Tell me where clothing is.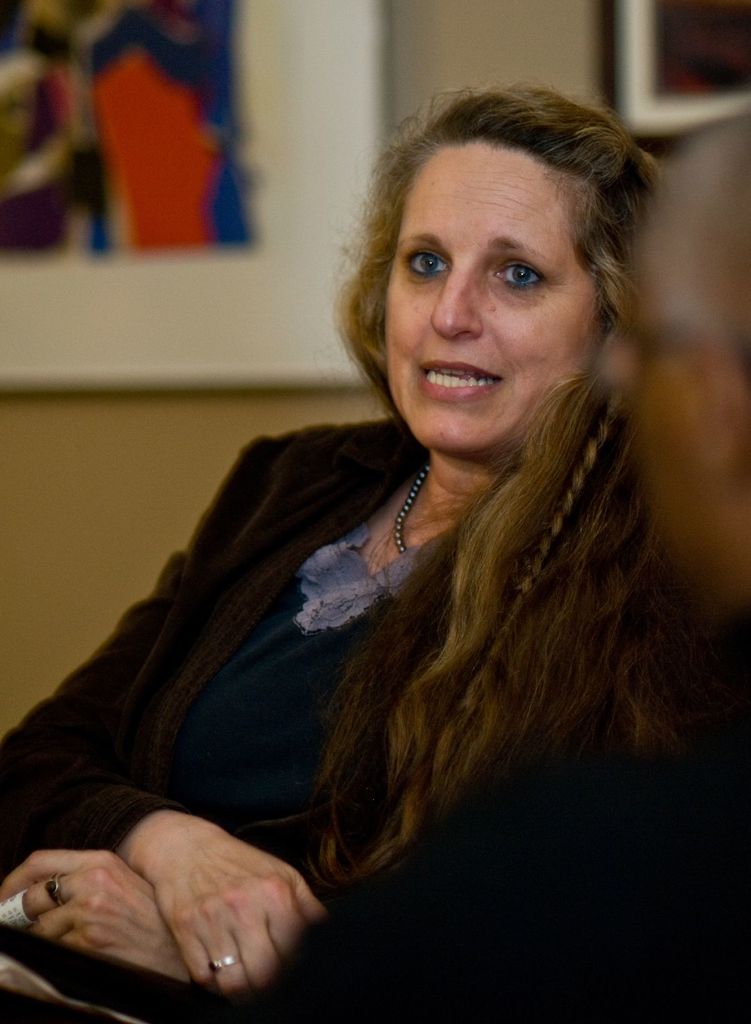
clothing is at <region>15, 391, 497, 980</region>.
